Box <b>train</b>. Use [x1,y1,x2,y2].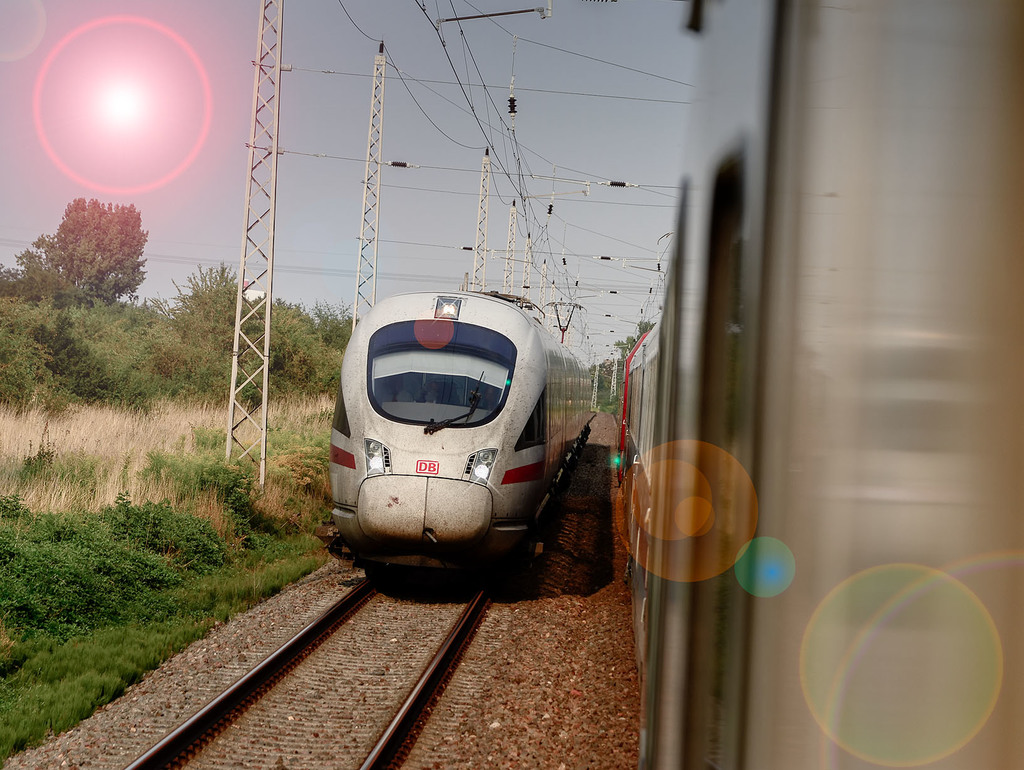
[325,300,596,573].
